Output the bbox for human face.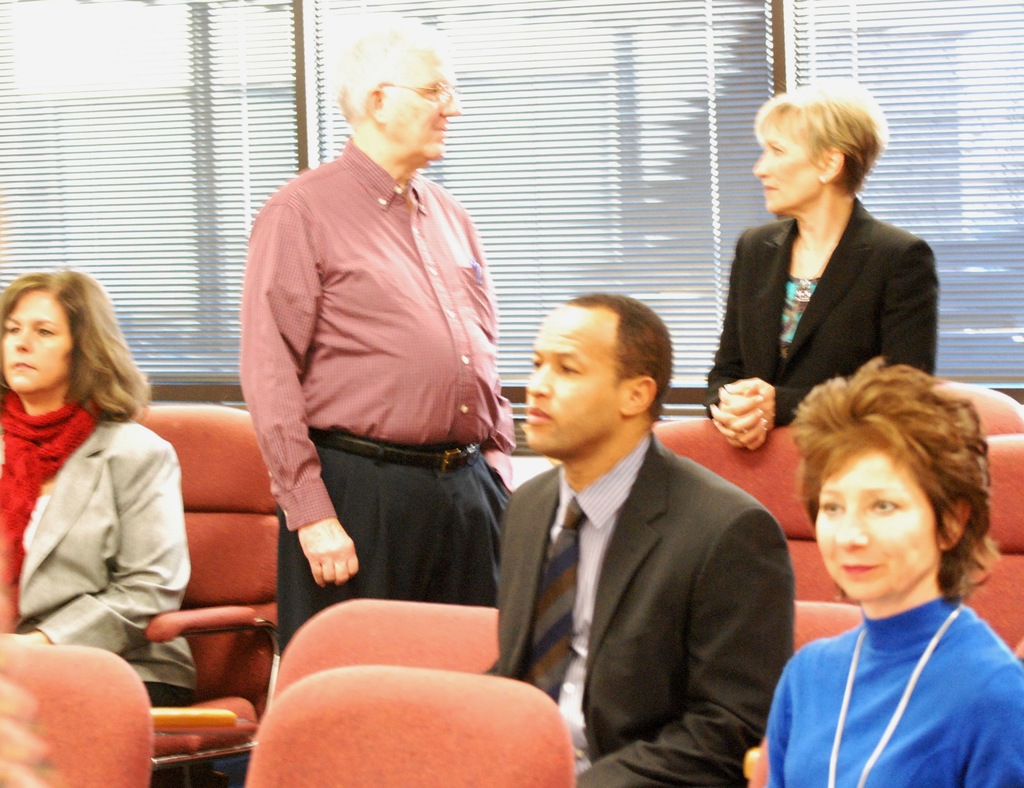
crop(754, 115, 815, 213).
